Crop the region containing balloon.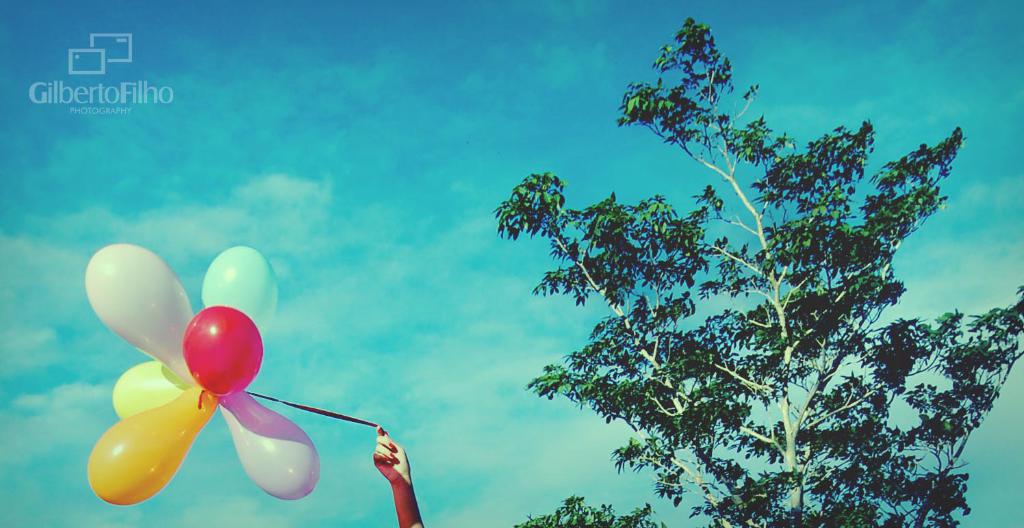
Crop region: [199, 246, 280, 340].
